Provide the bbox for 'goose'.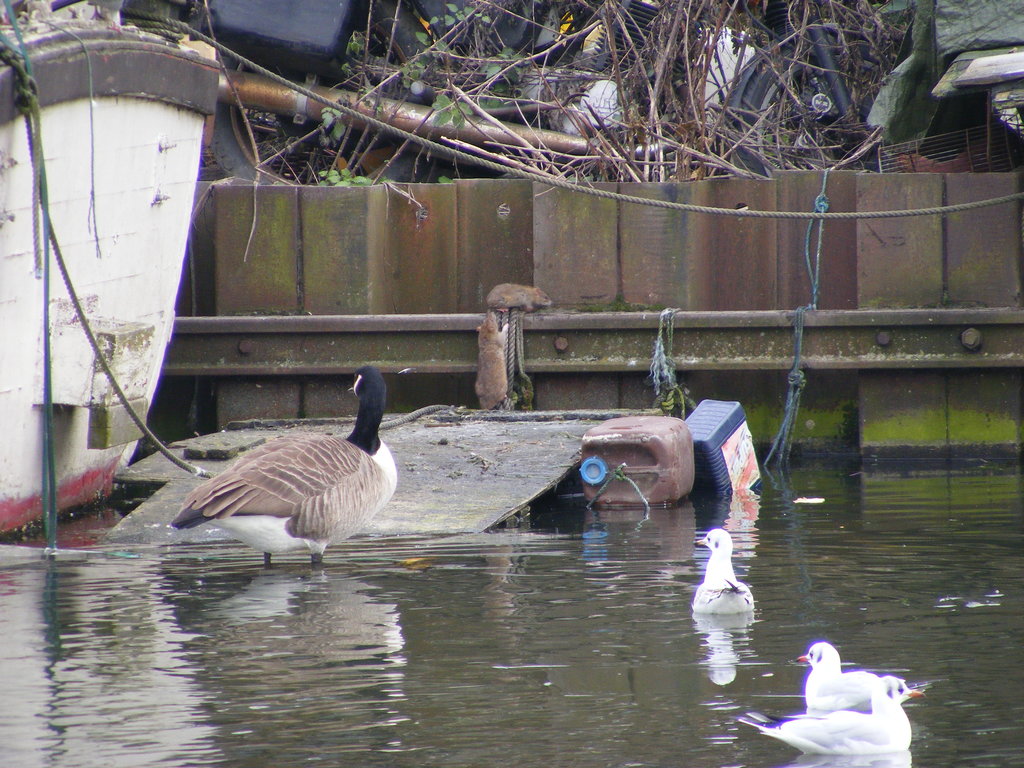
bbox=[733, 665, 932, 754].
